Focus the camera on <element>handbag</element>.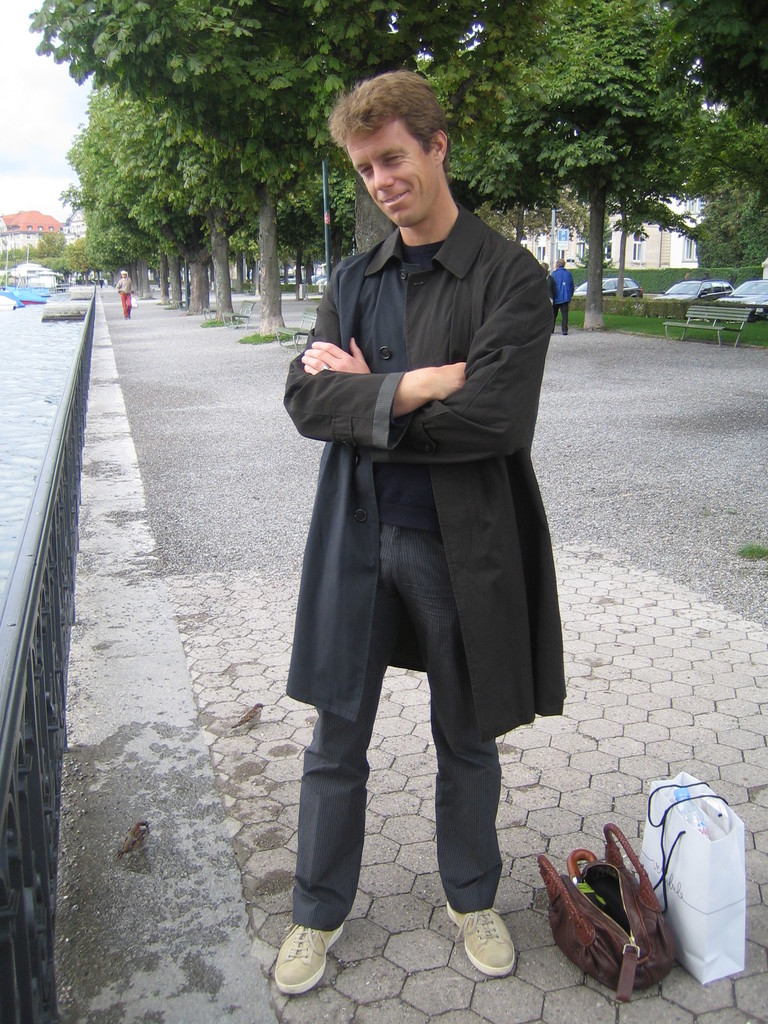
Focus region: pyautogui.locateOnScreen(517, 830, 704, 1002).
